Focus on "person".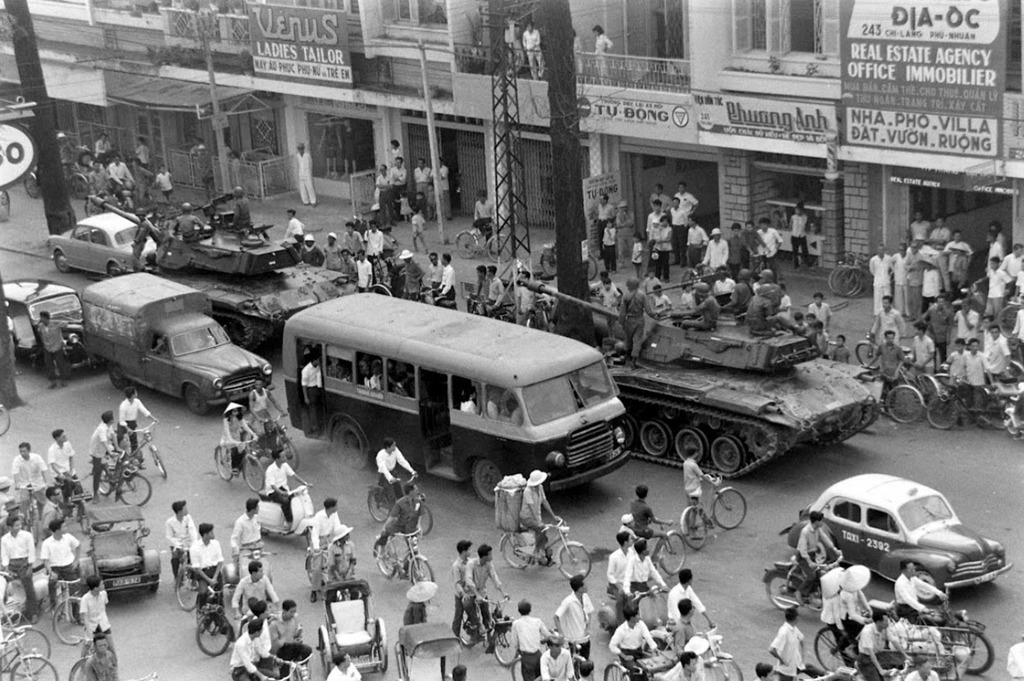
Focused at 116/385/161/470.
